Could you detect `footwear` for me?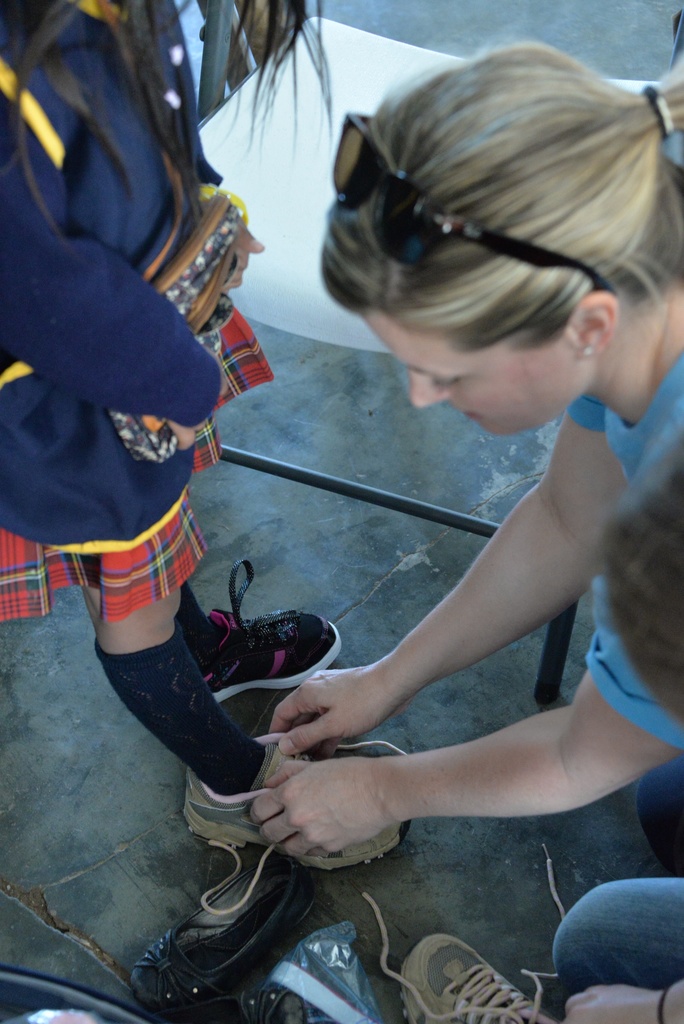
Detection result: select_region(266, 923, 371, 1023).
